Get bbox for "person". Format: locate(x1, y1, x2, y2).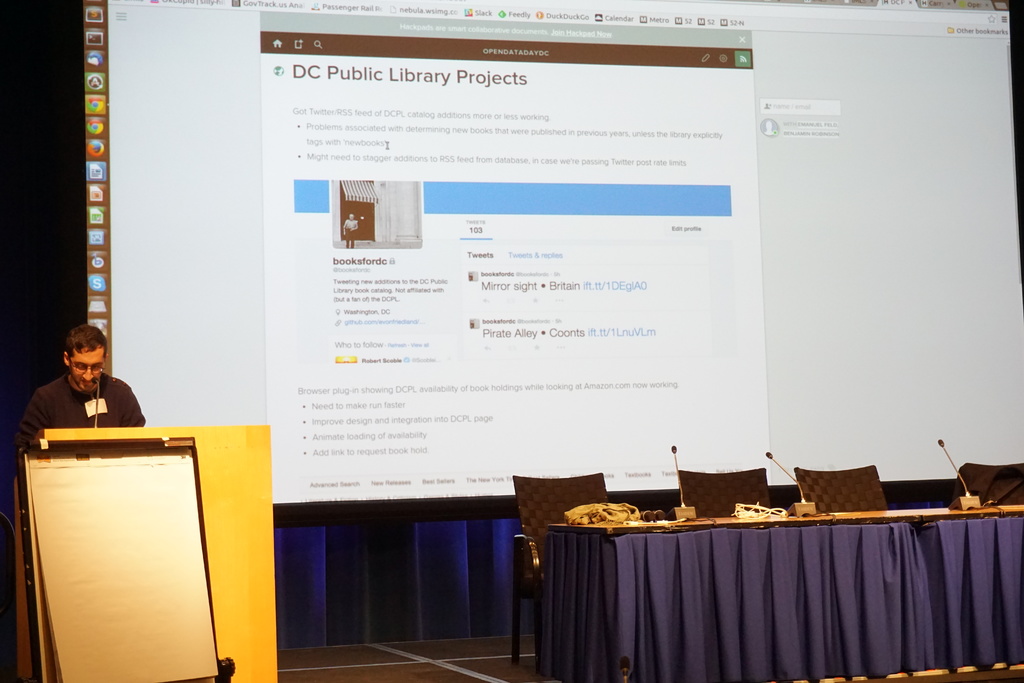
locate(19, 325, 139, 468).
